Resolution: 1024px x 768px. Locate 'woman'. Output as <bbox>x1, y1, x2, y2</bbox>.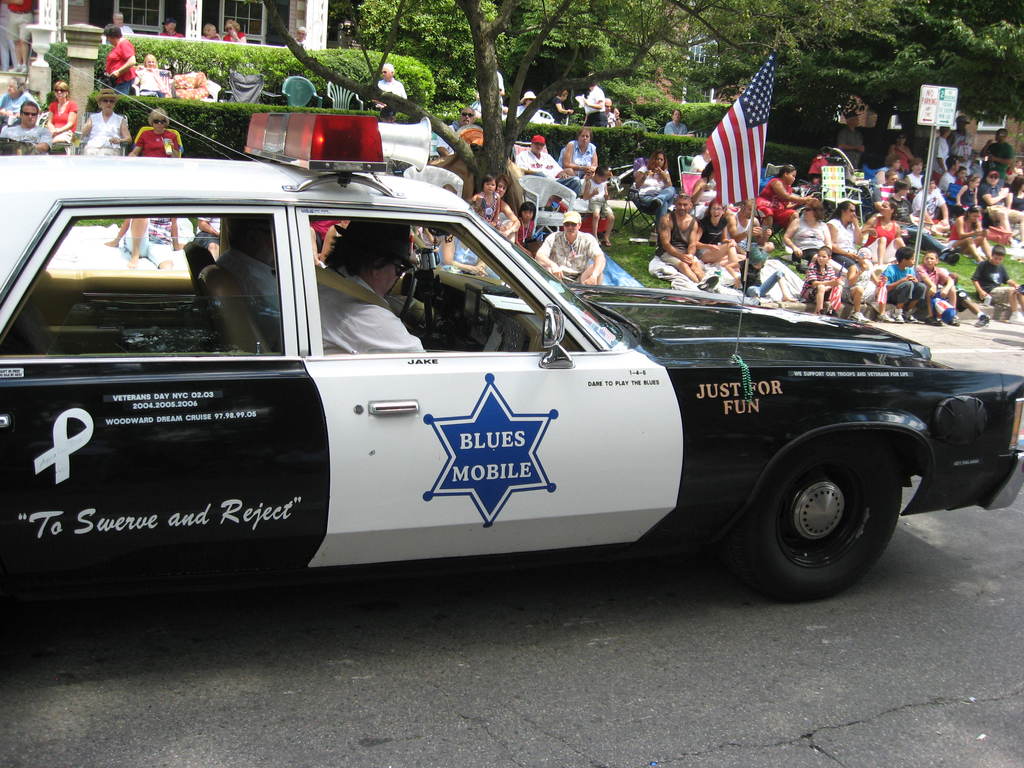
<bbox>696, 203, 740, 274</bbox>.
